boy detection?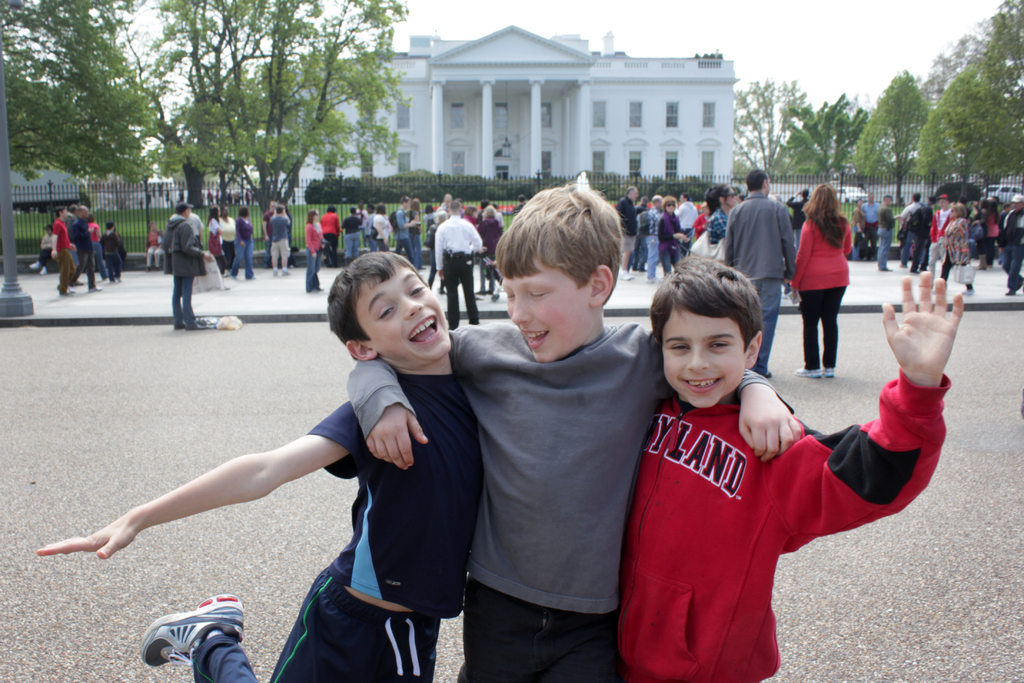
pyautogui.locateOnScreen(340, 174, 802, 682)
